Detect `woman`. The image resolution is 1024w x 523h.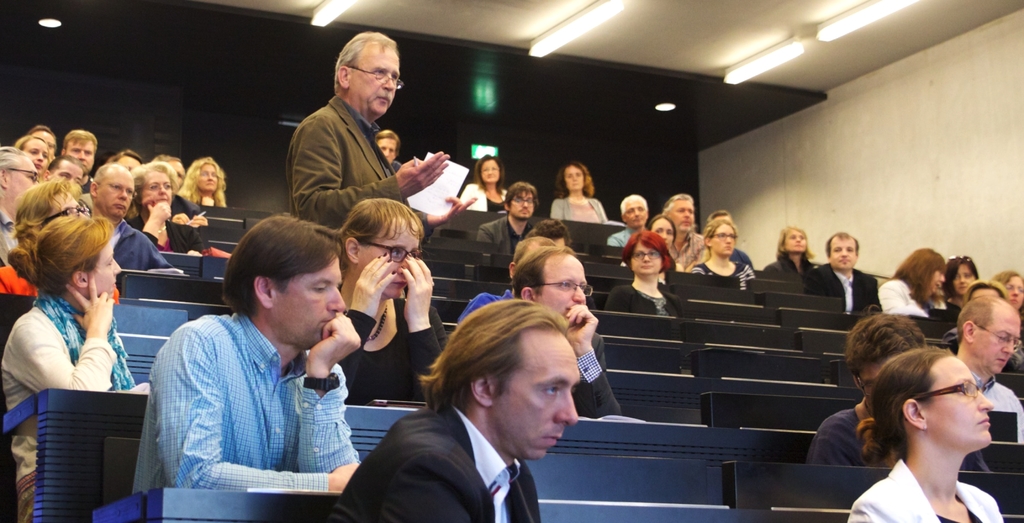
[x1=988, y1=270, x2=1023, y2=308].
